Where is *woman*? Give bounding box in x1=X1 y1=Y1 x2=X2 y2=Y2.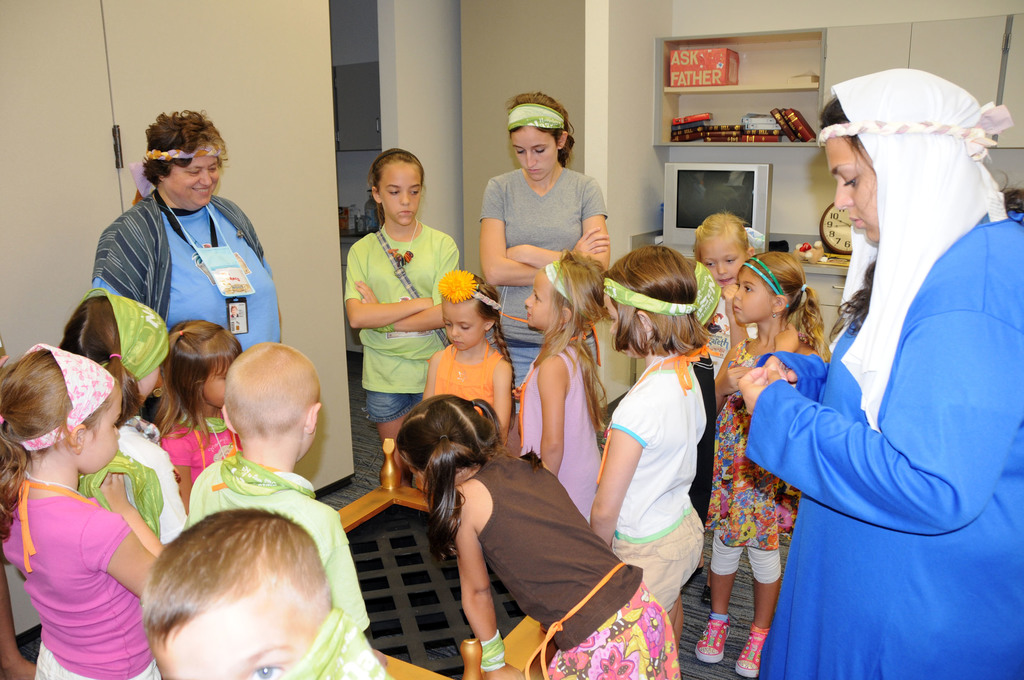
x1=780 y1=65 x2=1022 y2=576.
